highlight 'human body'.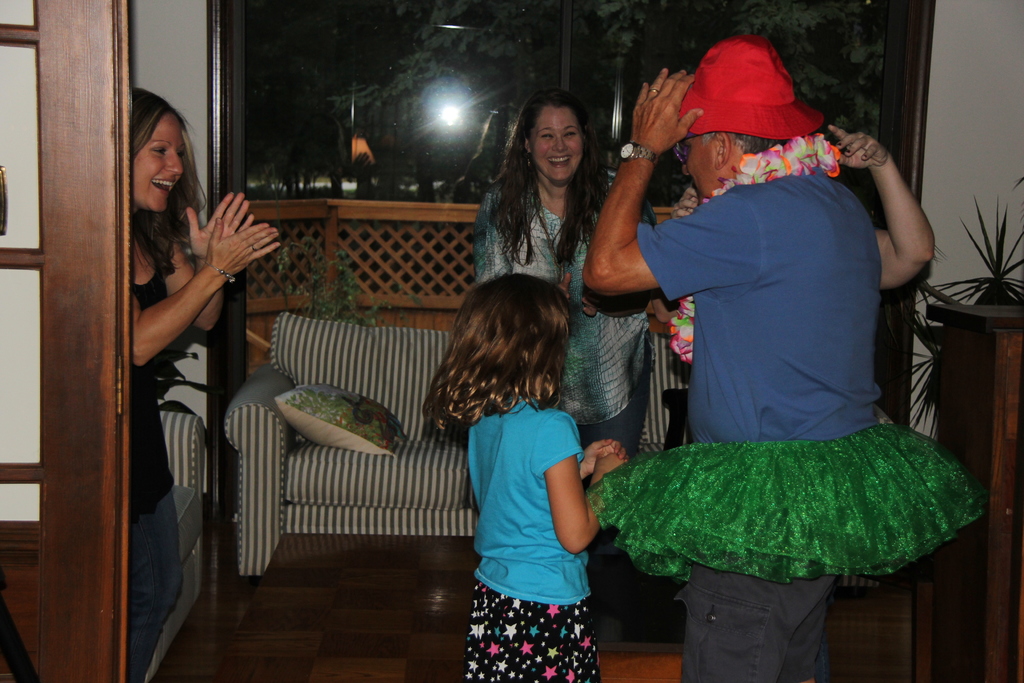
Highlighted region: pyautogui.locateOnScreen(439, 296, 636, 682).
